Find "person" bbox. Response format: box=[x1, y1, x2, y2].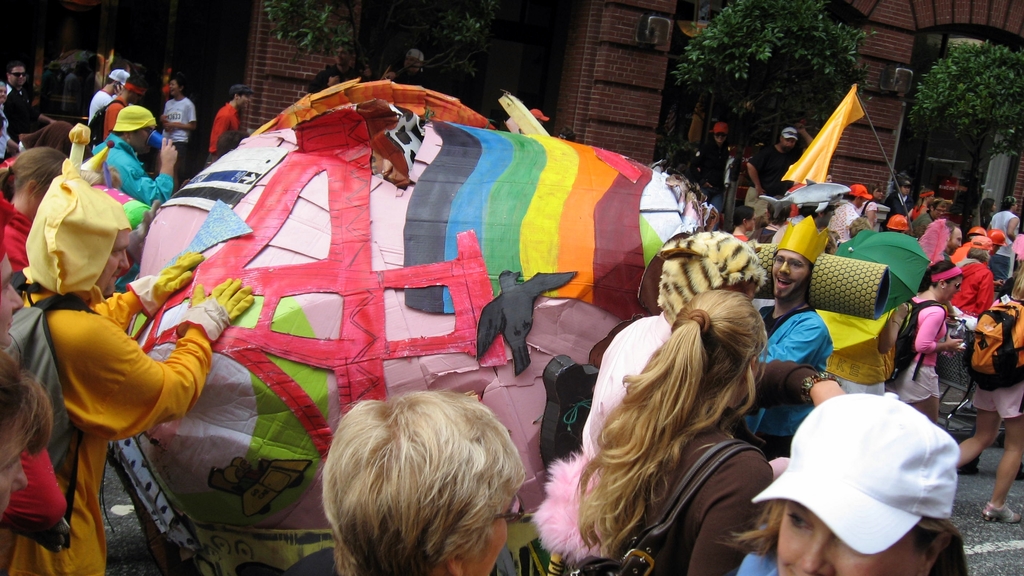
box=[727, 412, 983, 575].
